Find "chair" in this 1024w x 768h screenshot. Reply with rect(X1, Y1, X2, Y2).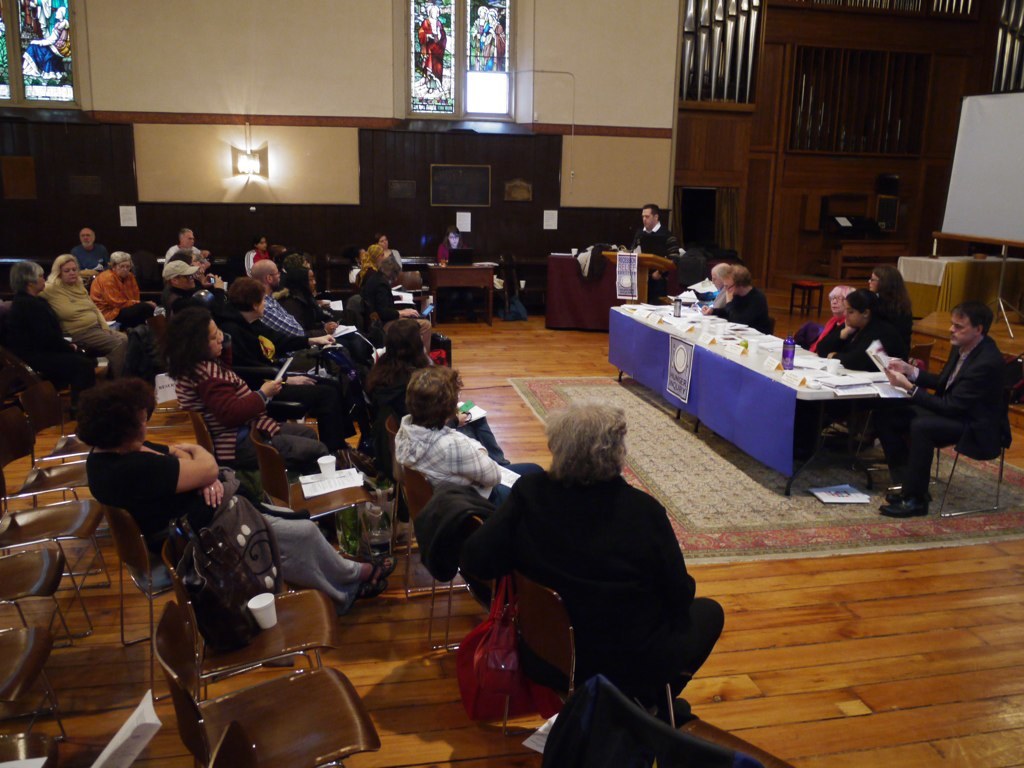
rect(393, 272, 431, 323).
